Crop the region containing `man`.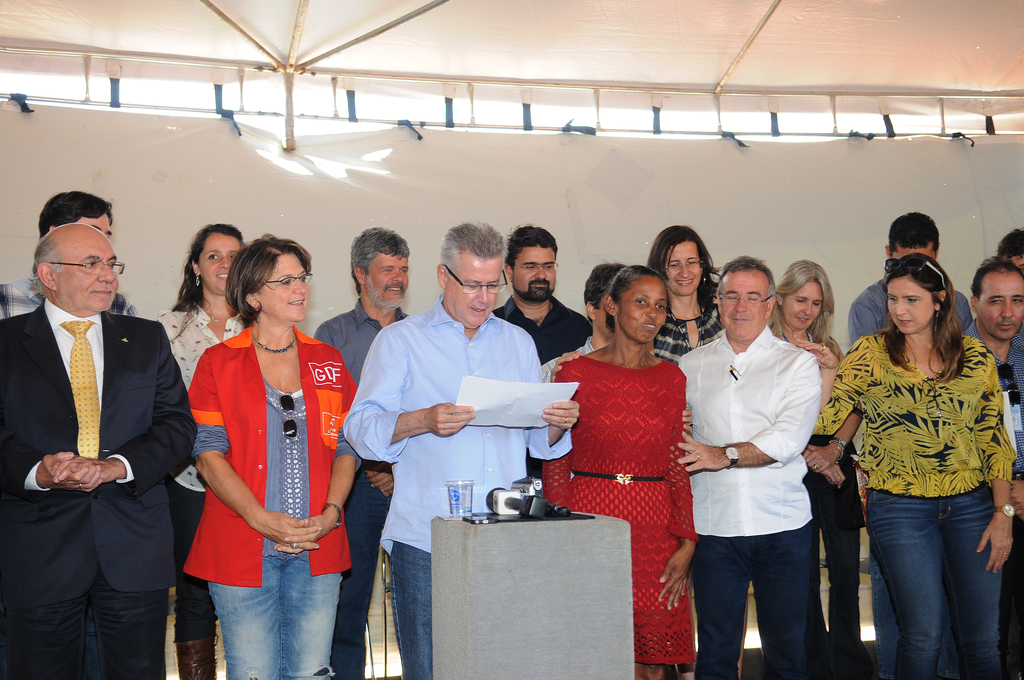
Crop region: bbox=(341, 213, 586, 679).
